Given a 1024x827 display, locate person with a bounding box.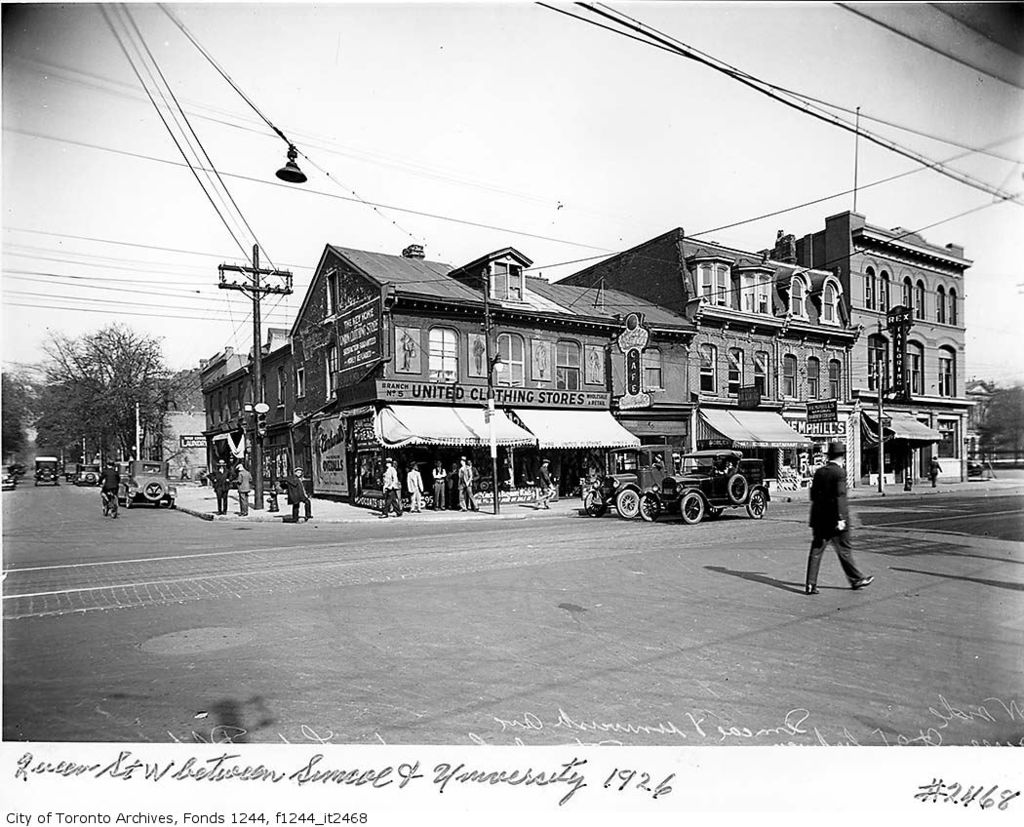
Located: 233 459 254 518.
